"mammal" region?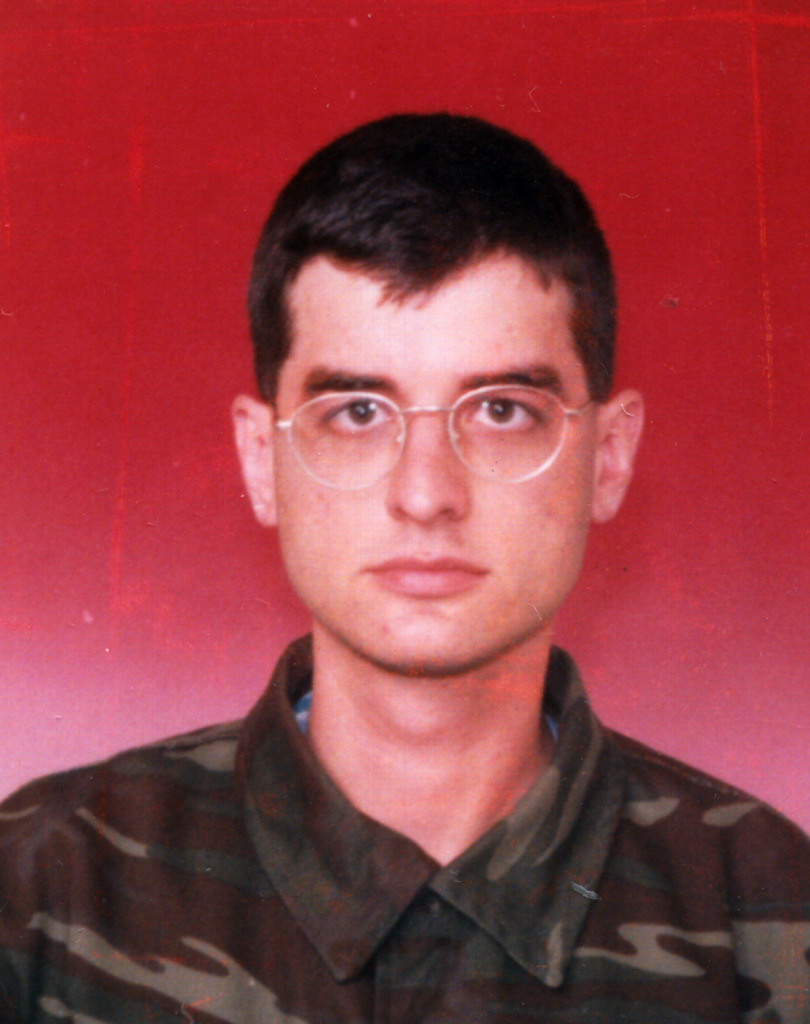
(58, 126, 773, 1000)
